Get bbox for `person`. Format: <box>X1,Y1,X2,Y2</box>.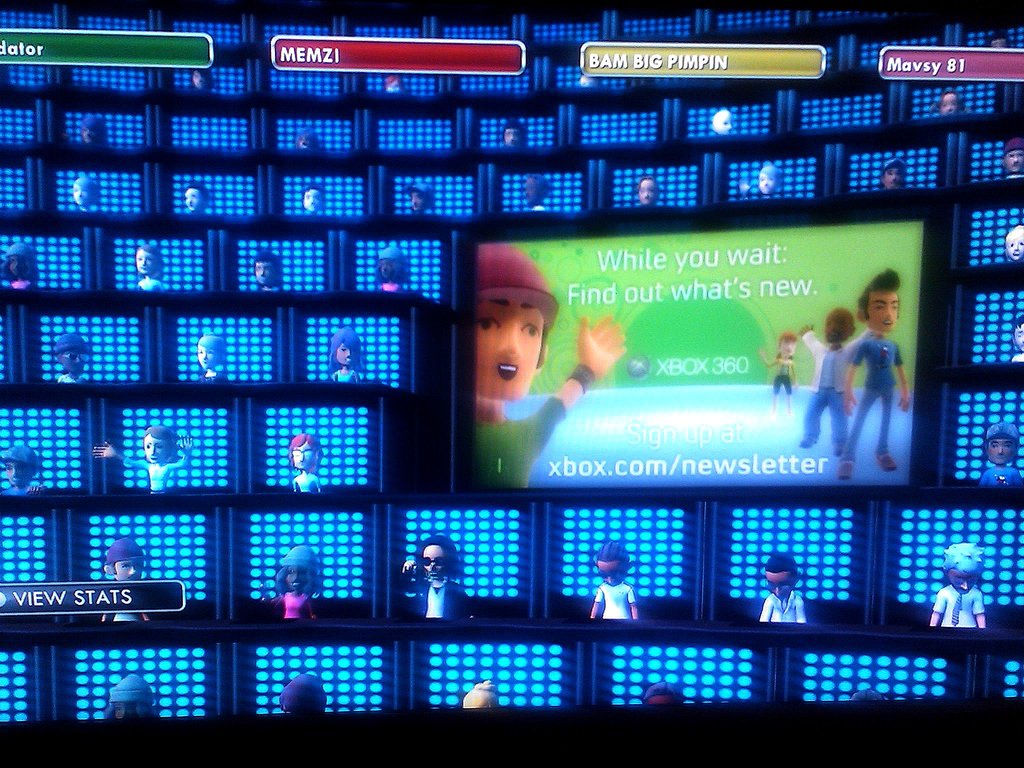
<box>755,160,780,196</box>.
